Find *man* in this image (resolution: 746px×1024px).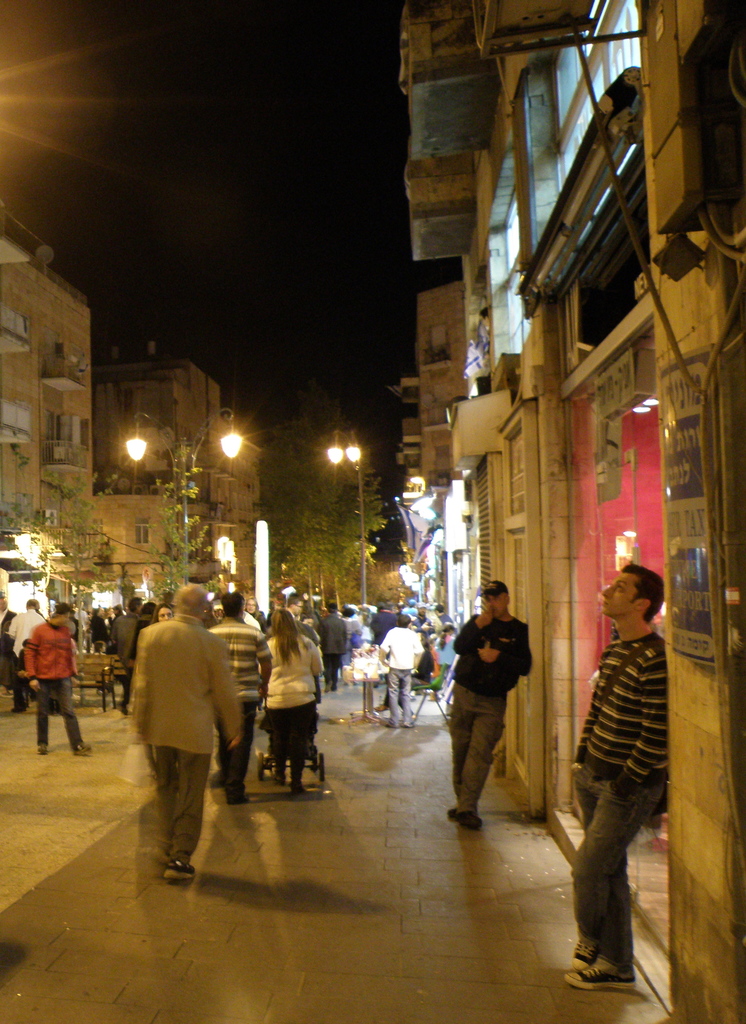
BBox(208, 591, 271, 803).
